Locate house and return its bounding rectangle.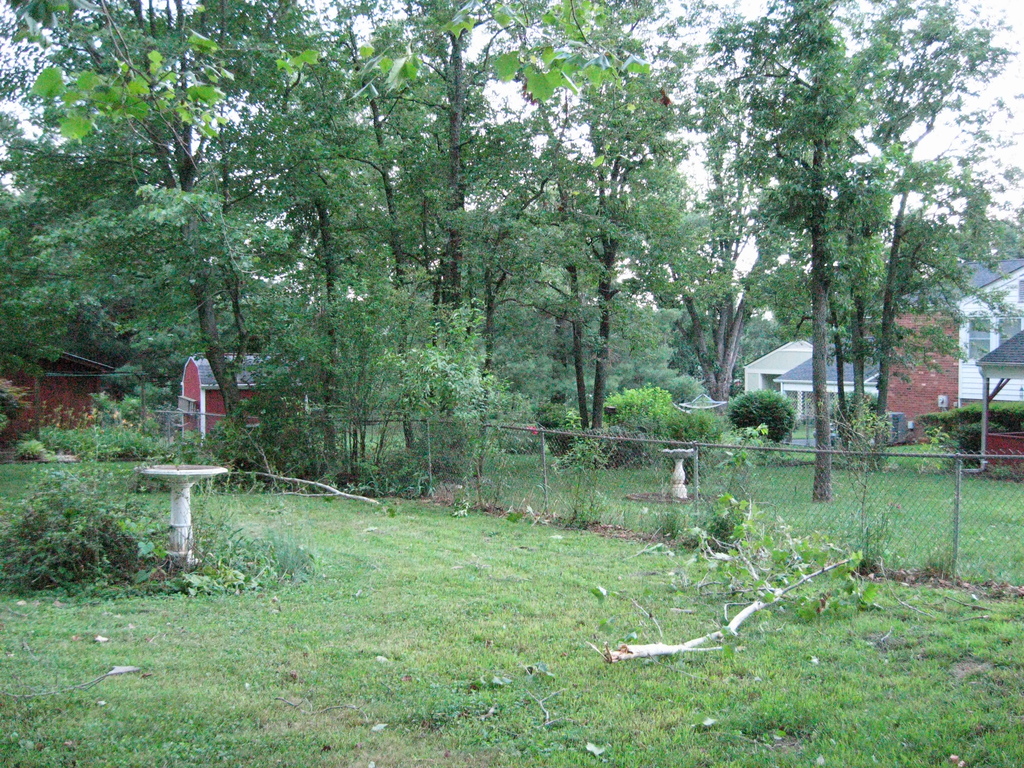
crop(727, 342, 819, 437).
